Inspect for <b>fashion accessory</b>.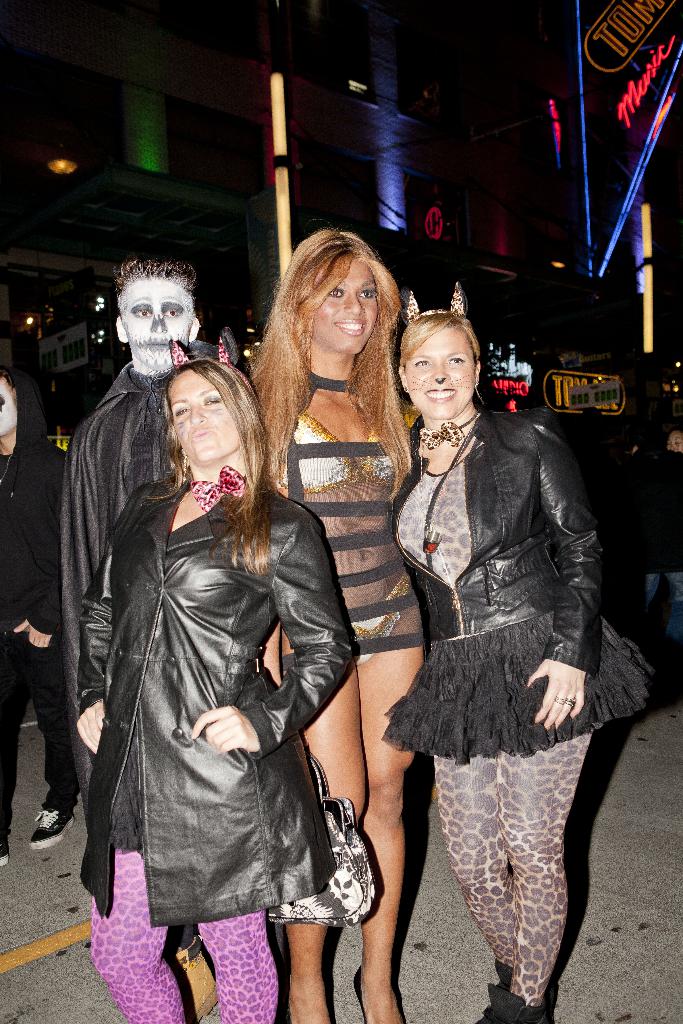
Inspection: (3, 450, 13, 487).
